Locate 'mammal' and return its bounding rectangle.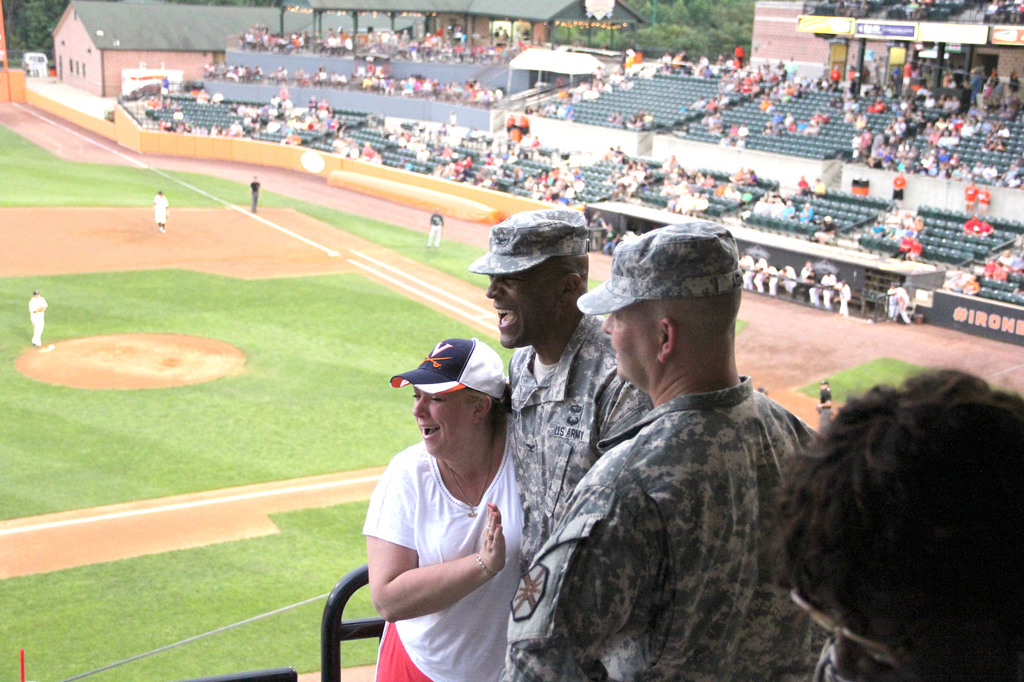
(499,221,836,681).
